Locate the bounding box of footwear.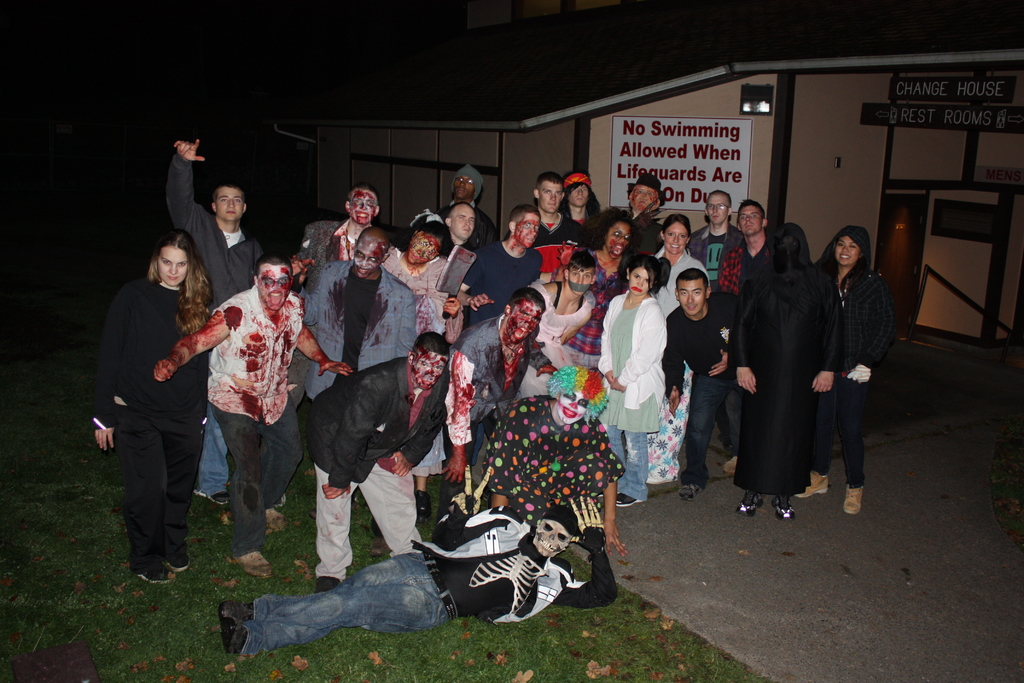
Bounding box: left=220, top=599, right=252, bottom=652.
